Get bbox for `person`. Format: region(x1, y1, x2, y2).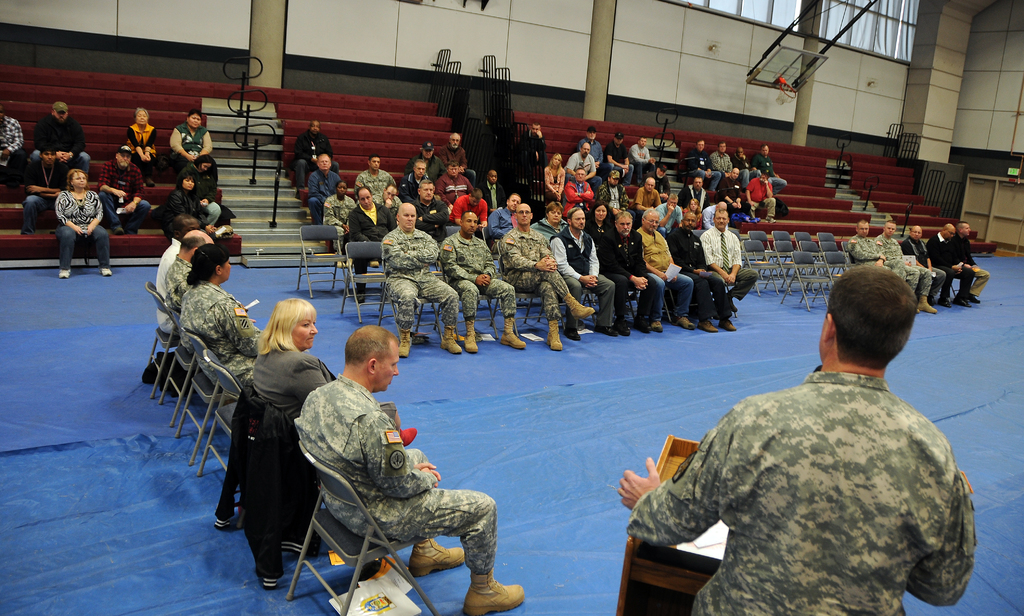
region(627, 133, 657, 181).
